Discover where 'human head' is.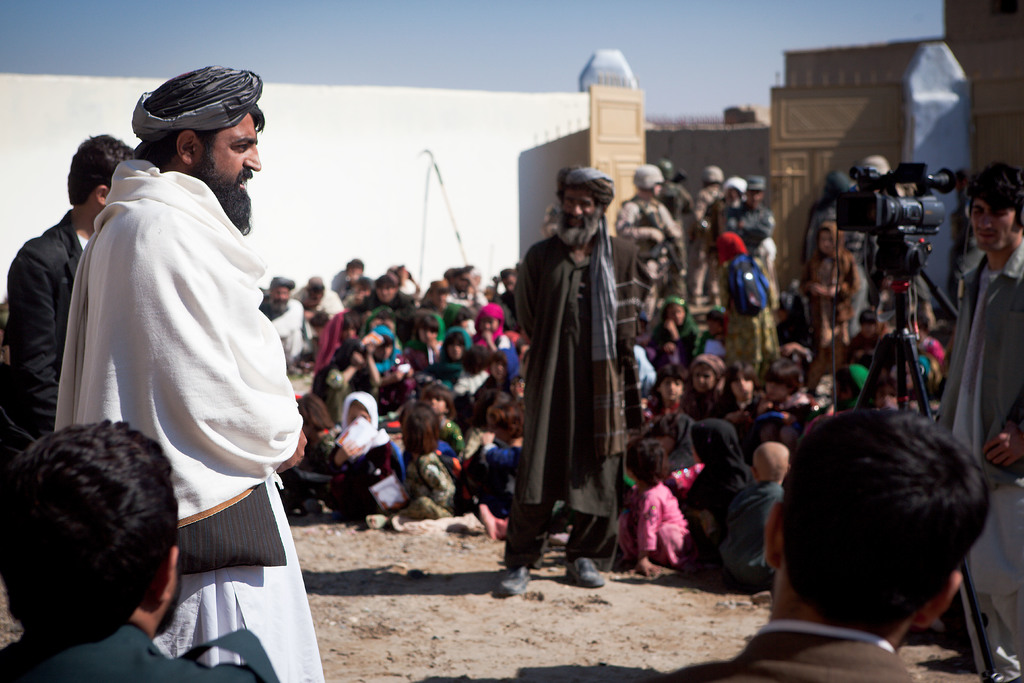
Discovered at (left=653, top=342, right=686, bottom=363).
